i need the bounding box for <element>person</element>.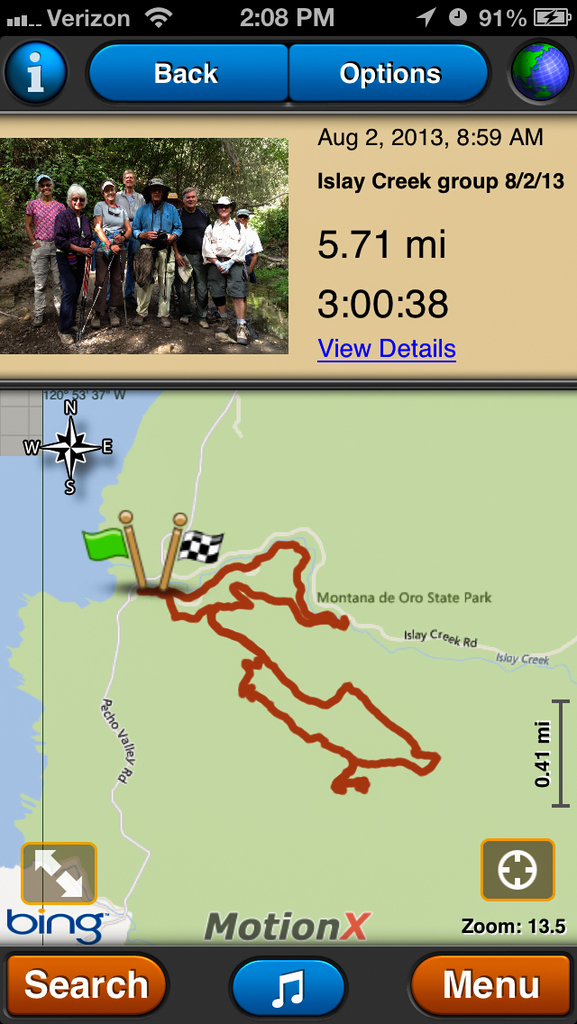
Here it is: x1=53 y1=182 x2=96 y2=350.
